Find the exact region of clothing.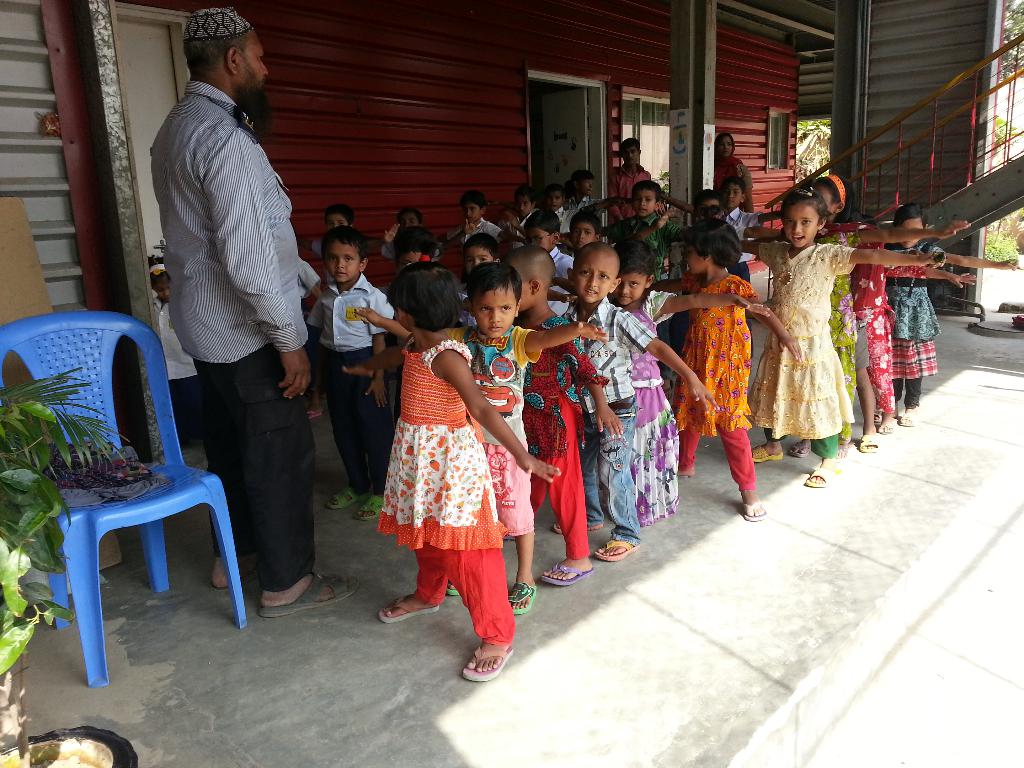
Exact region: x1=153 y1=294 x2=201 y2=439.
